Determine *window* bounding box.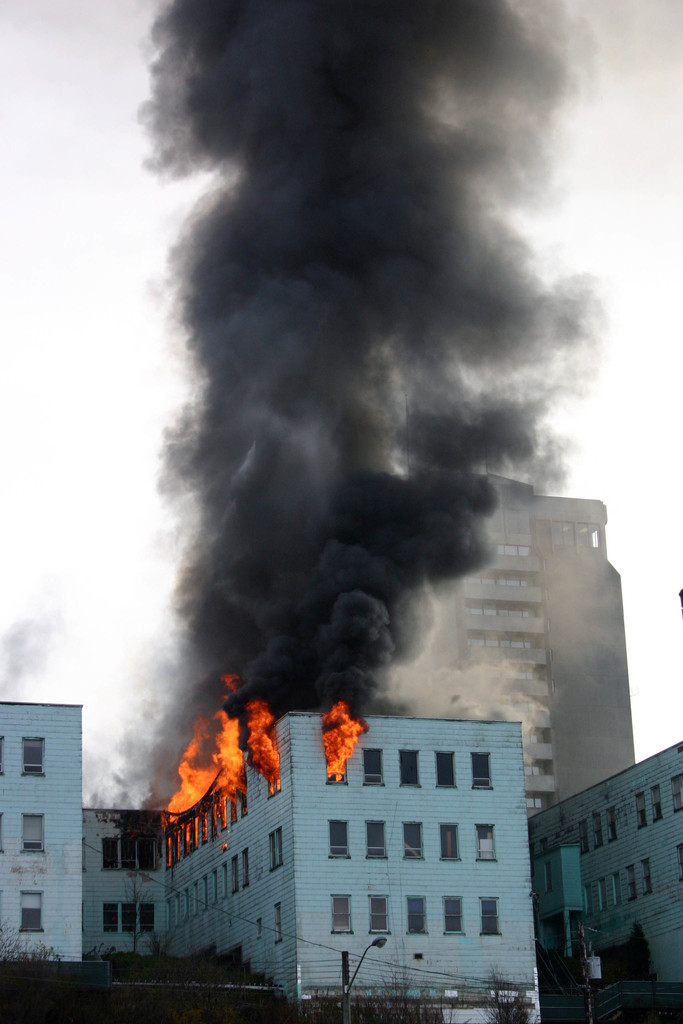
Determined: locate(477, 892, 500, 934).
